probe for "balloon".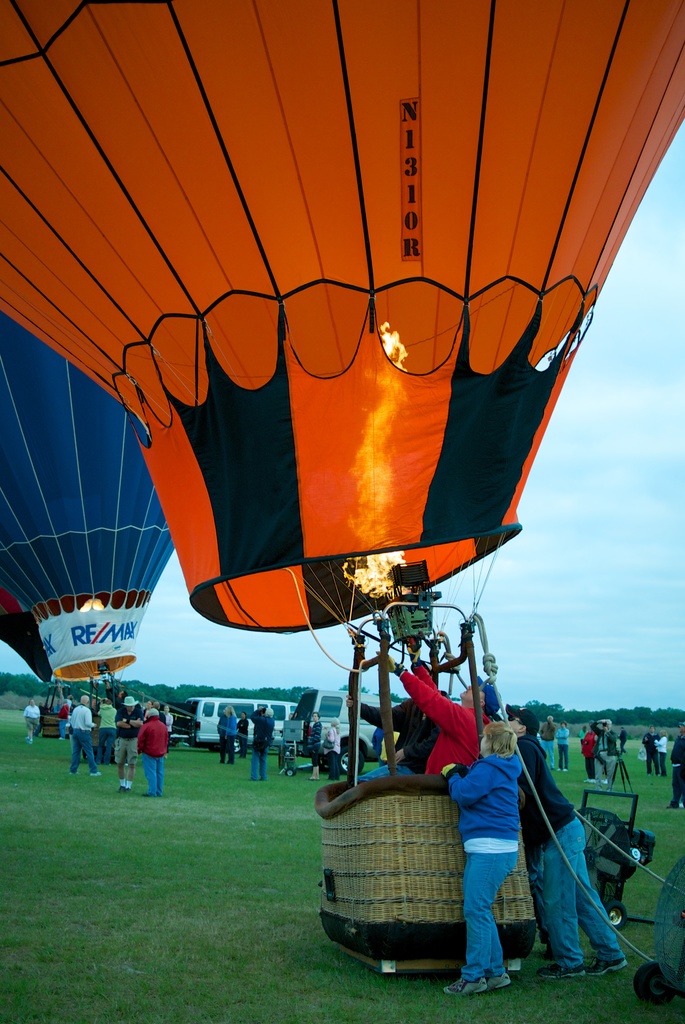
Probe result: left=0, top=0, right=684, bottom=631.
